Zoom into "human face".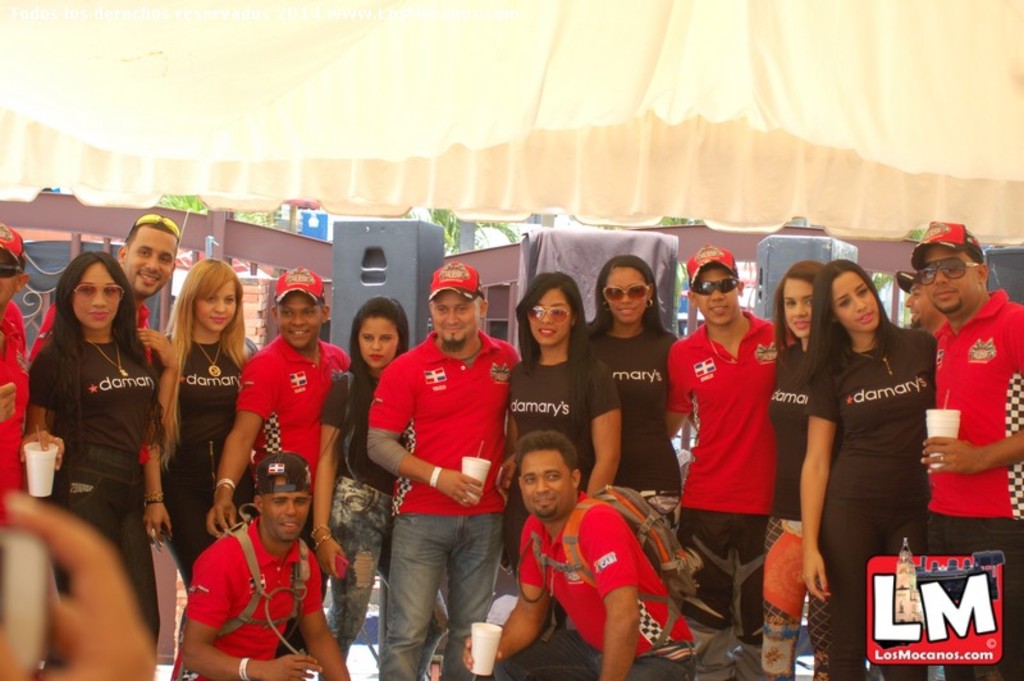
Zoom target: [left=922, top=237, right=972, bottom=315].
